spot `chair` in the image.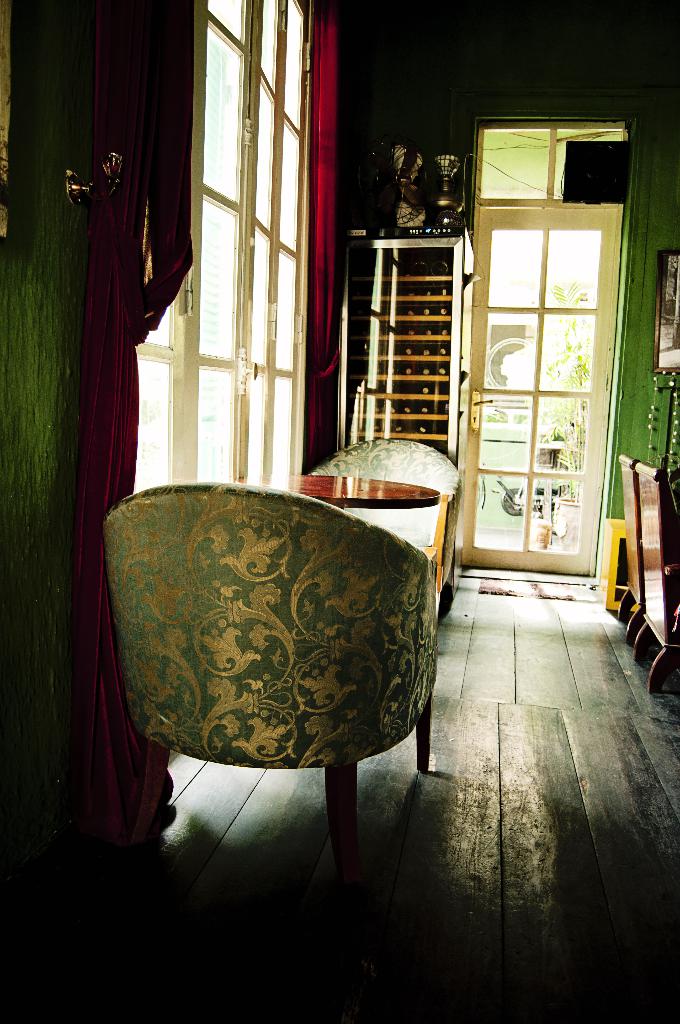
`chair` found at x1=309 y1=435 x2=473 y2=608.
